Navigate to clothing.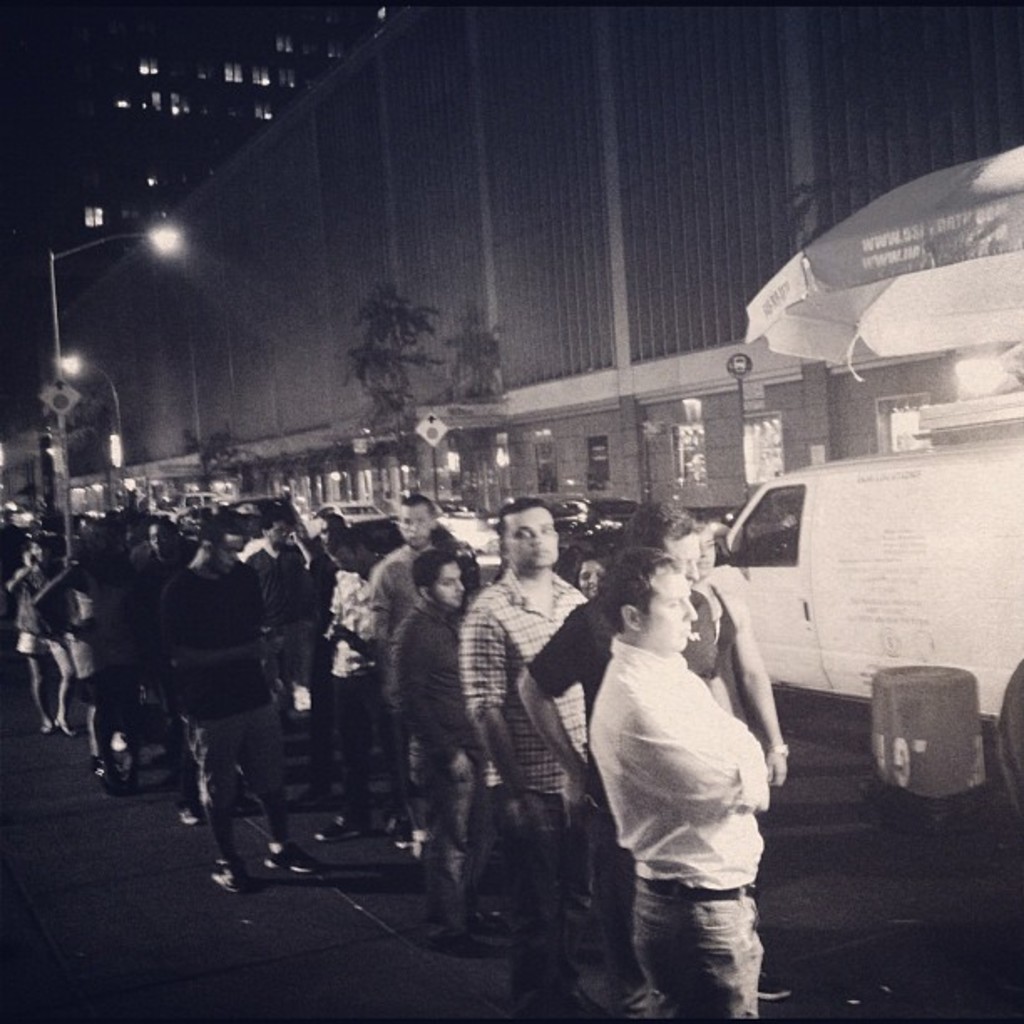
Navigation target: (left=592, top=632, right=791, bottom=1009).
